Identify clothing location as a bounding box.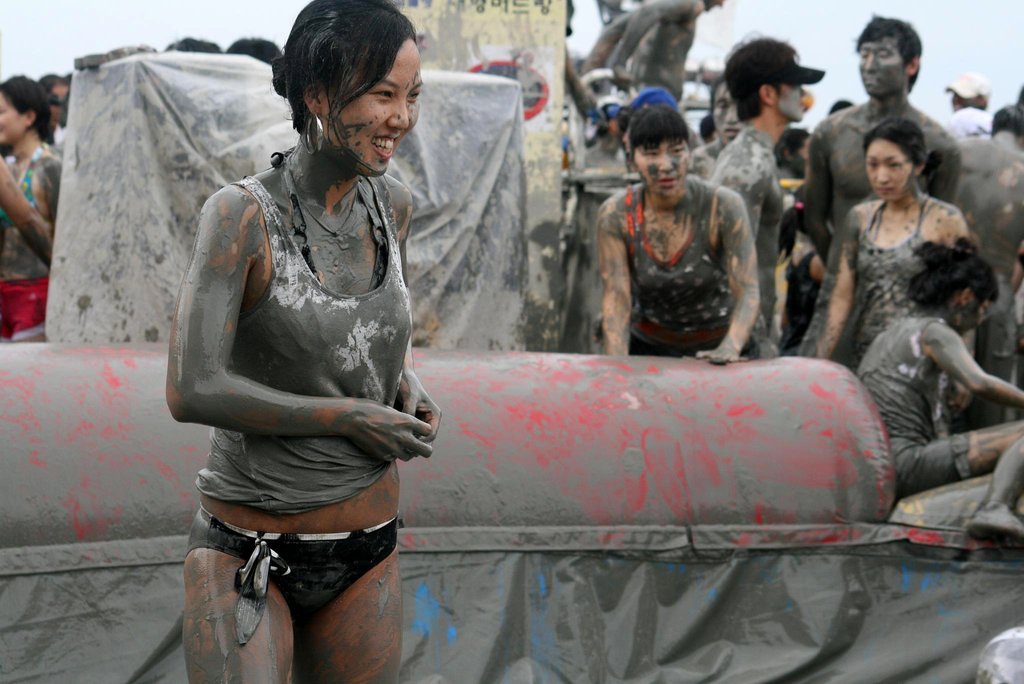
region(789, 251, 822, 351).
